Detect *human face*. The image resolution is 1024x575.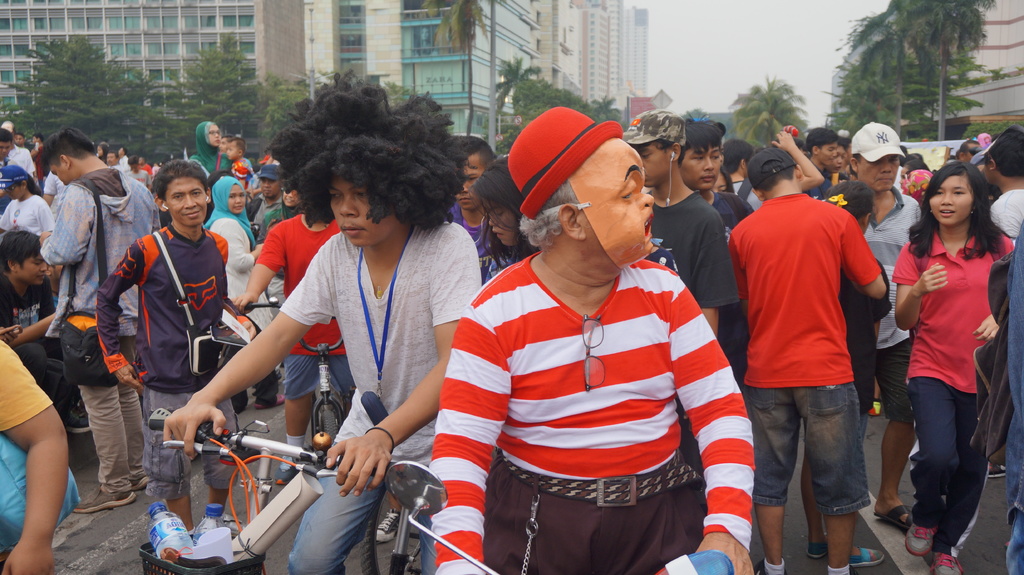
43/156/81/190.
